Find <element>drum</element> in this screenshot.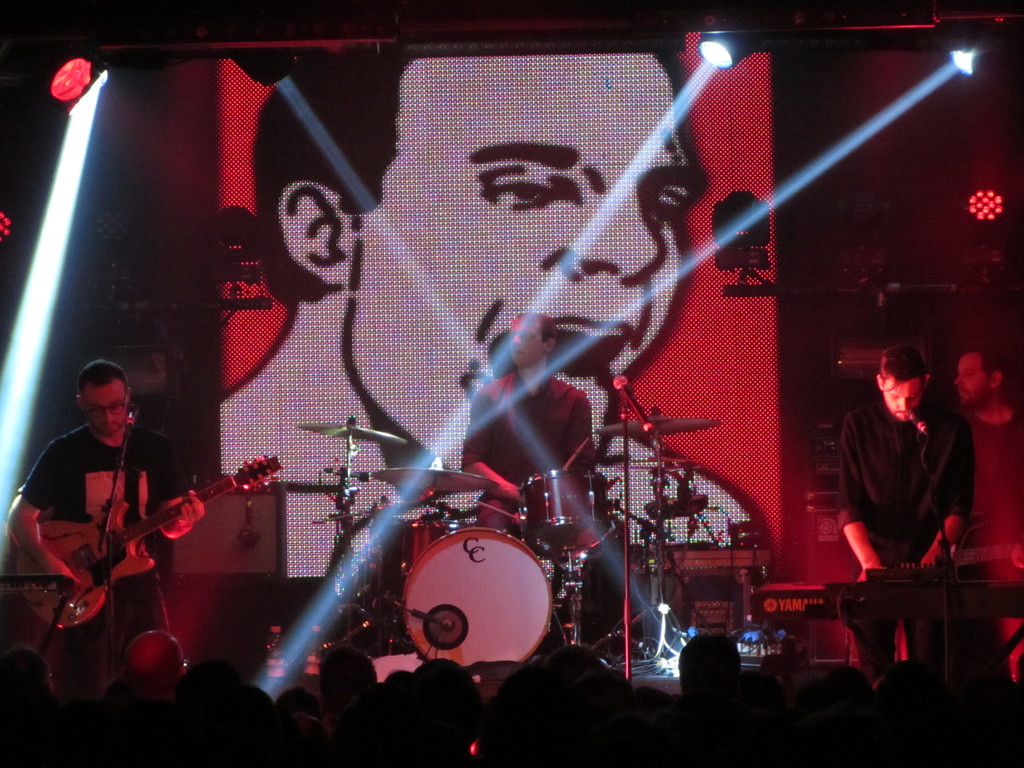
The bounding box for <element>drum</element> is 406 526 553 679.
